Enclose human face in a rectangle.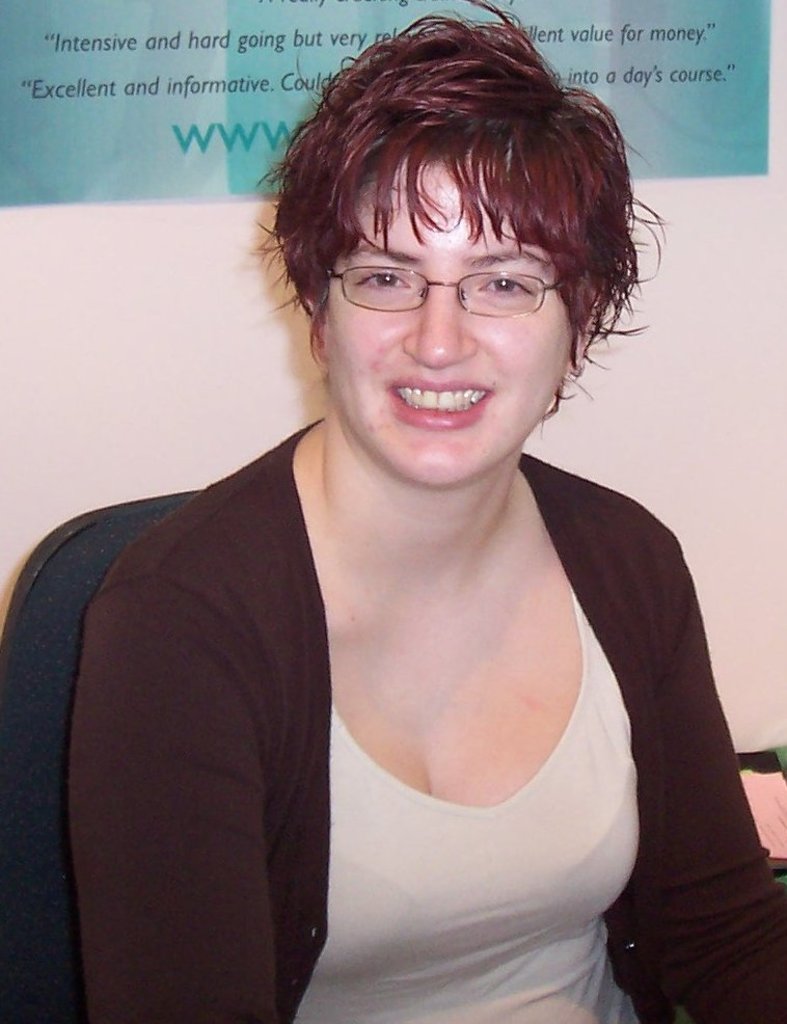
box=[332, 152, 586, 490].
